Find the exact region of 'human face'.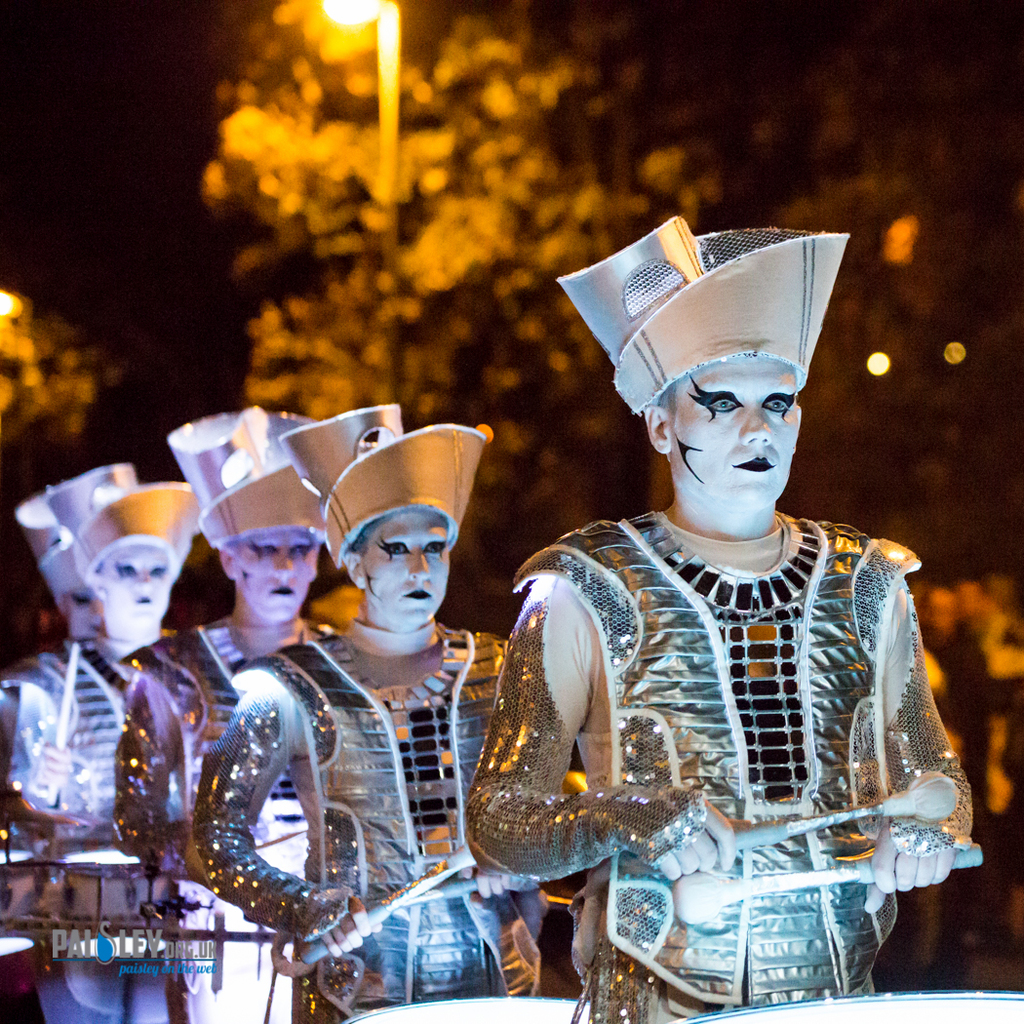
Exact region: [370,511,458,619].
